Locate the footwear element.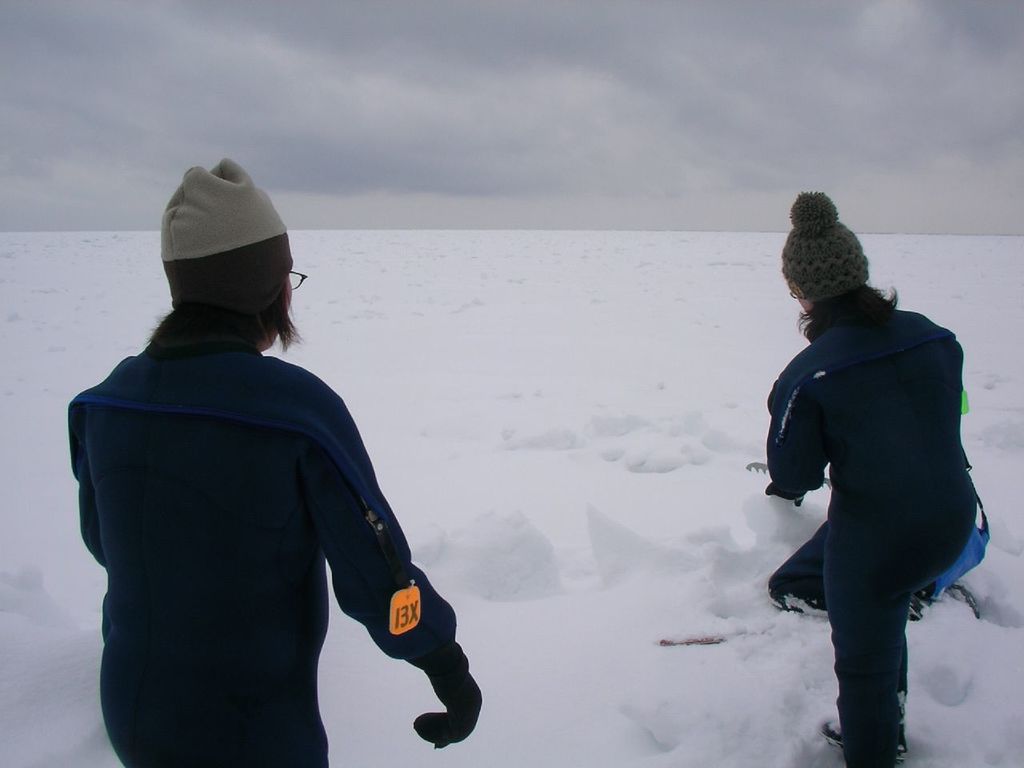
Element bbox: (x1=822, y1=712, x2=910, y2=765).
